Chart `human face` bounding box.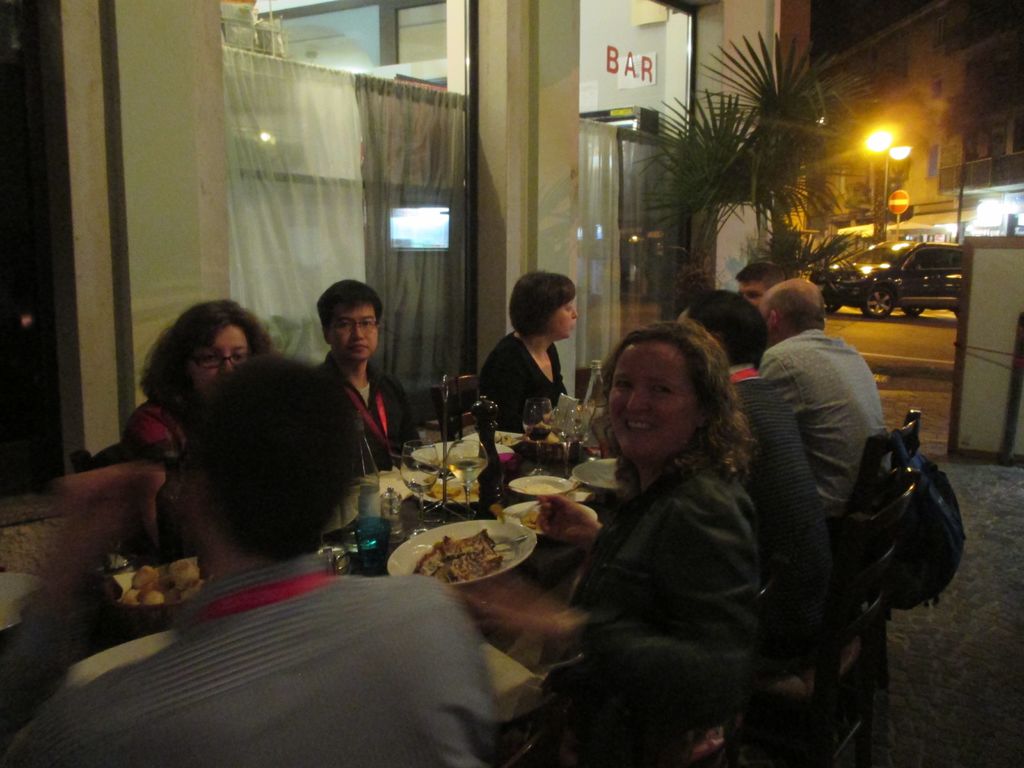
Charted: {"x1": 547, "y1": 299, "x2": 576, "y2": 341}.
